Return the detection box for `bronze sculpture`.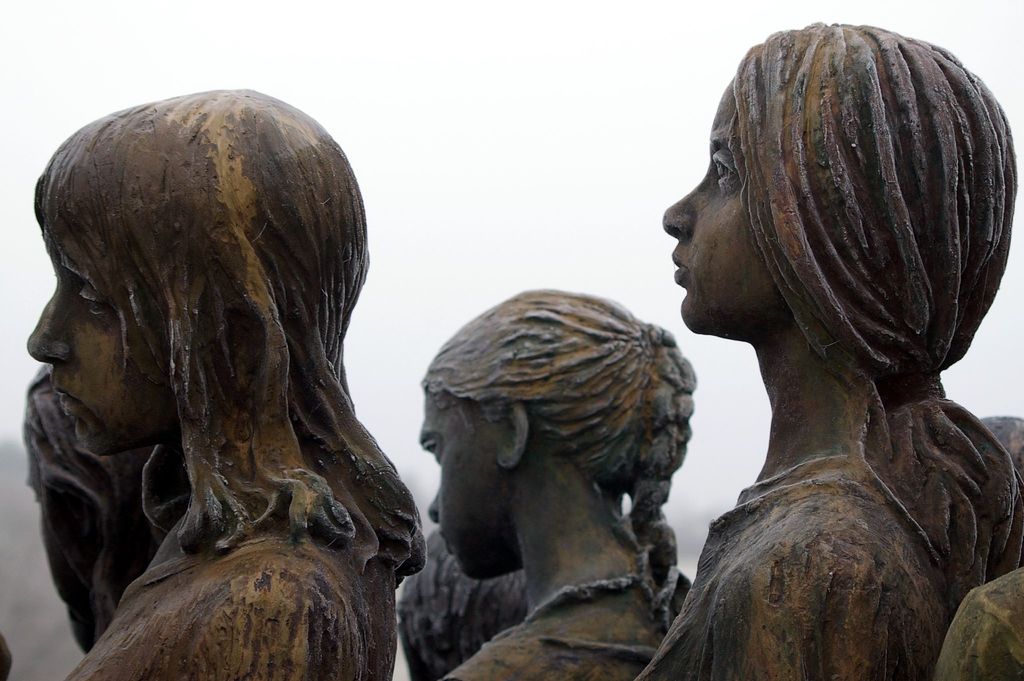
box=[8, 40, 404, 669].
